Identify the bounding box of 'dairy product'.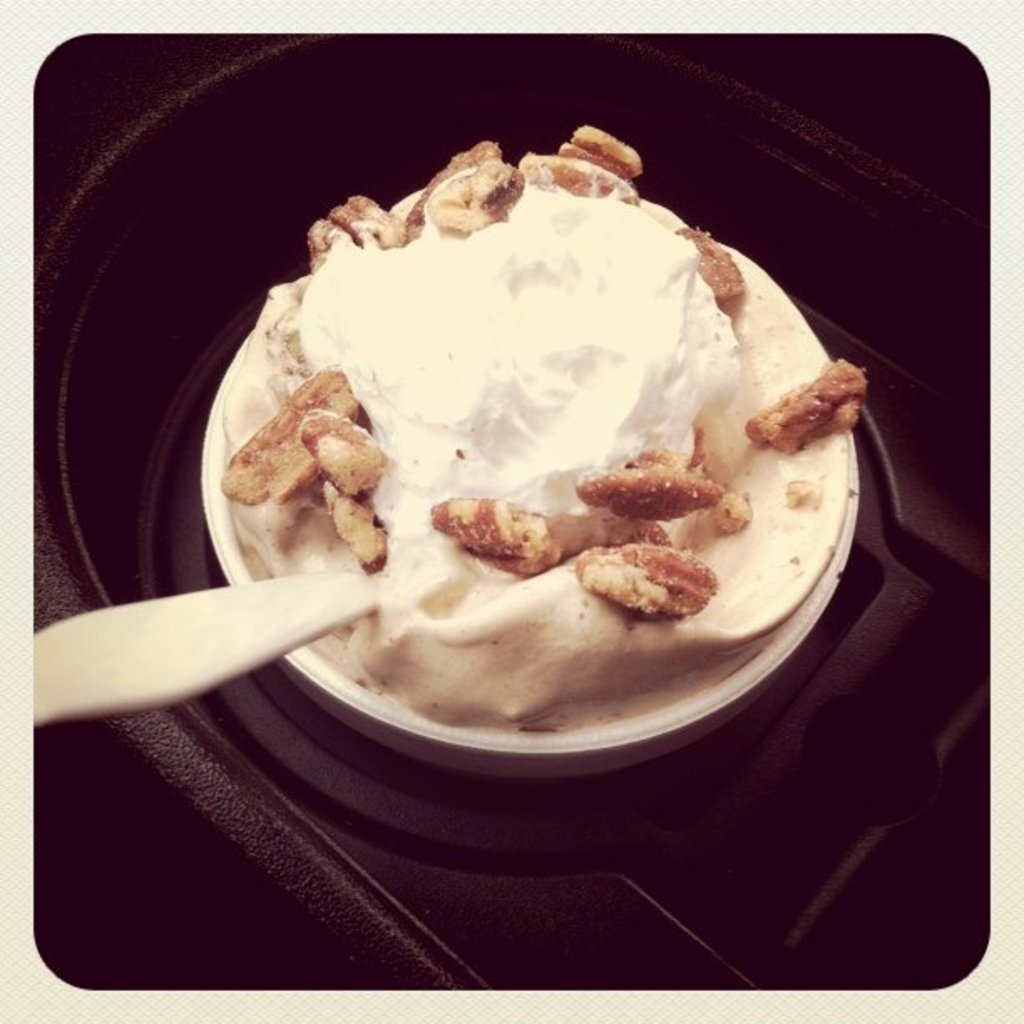
pyautogui.locateOnScreen(238, 167, 847, 699).
